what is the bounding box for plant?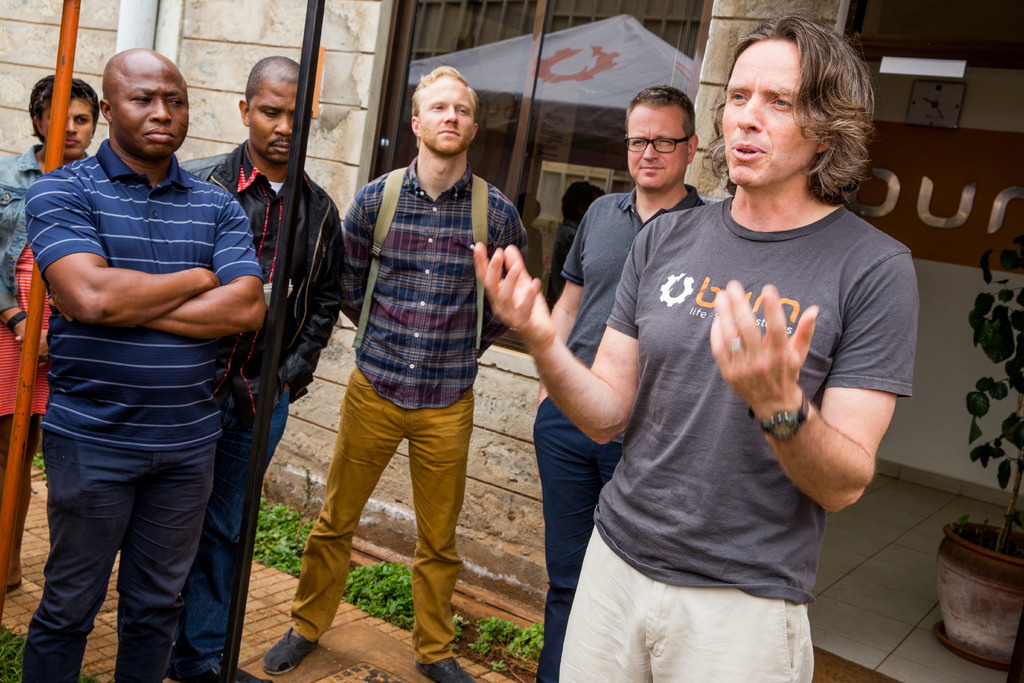
x1=76 y1=661 x2=115 y2=682.
